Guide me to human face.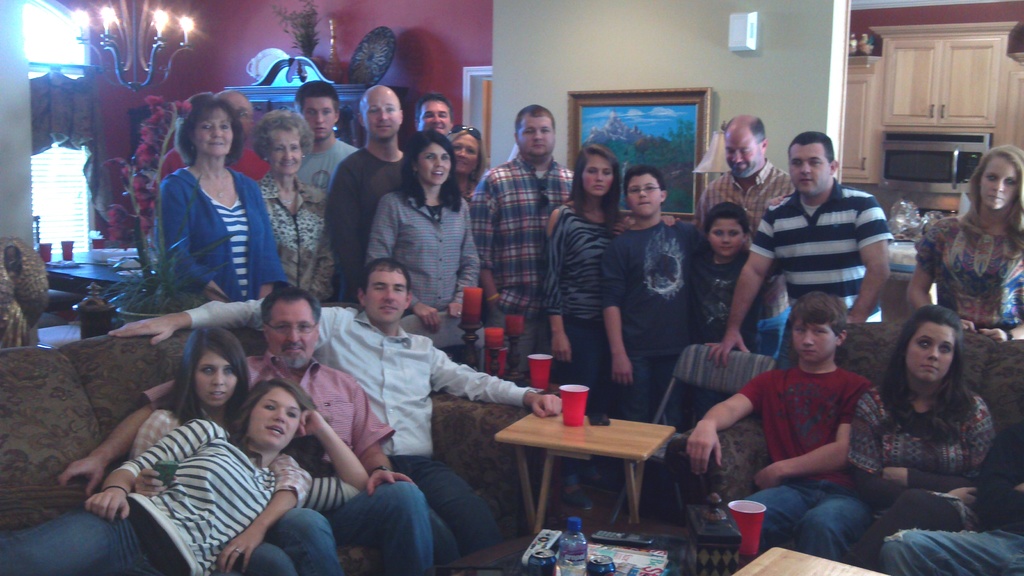
Guidance: 793 142 829 195.
